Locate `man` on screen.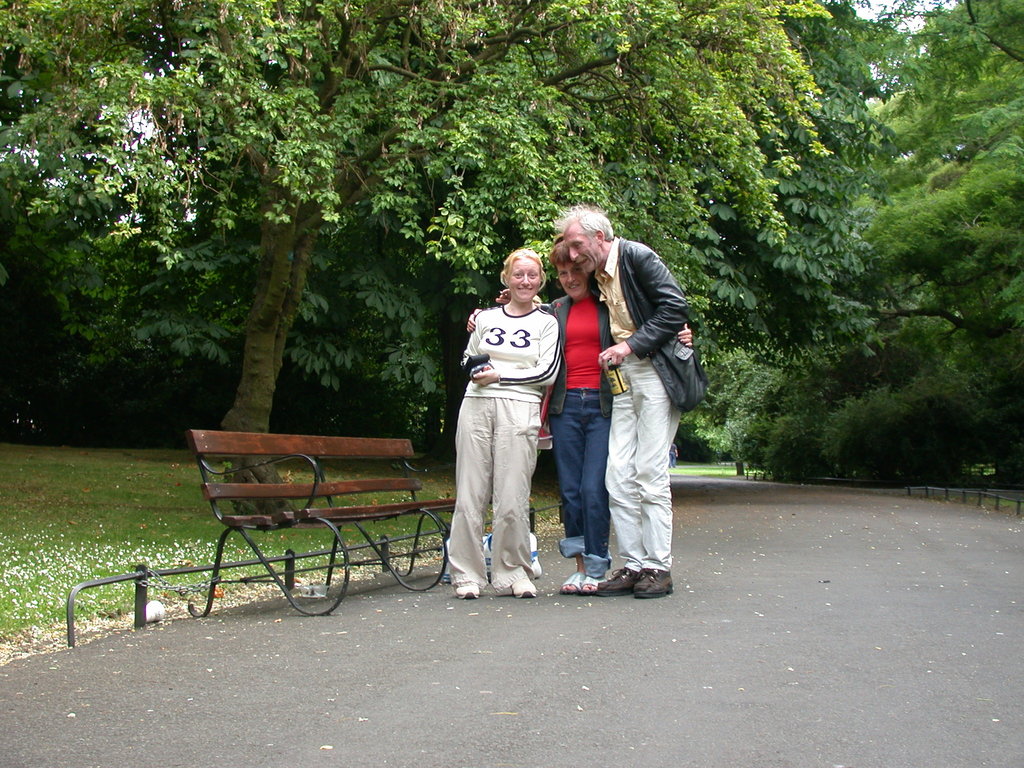
On screen at (x1=556, y1=207, x2=698, y2=606).
